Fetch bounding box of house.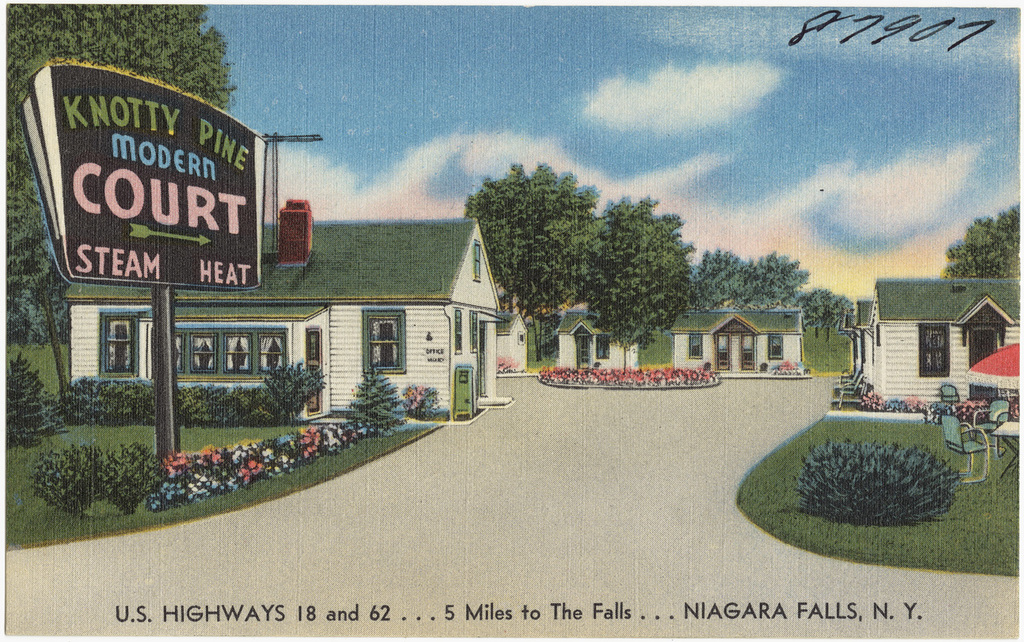
Bbox: (x1=55, y1=204, x2=532, y2=410).
